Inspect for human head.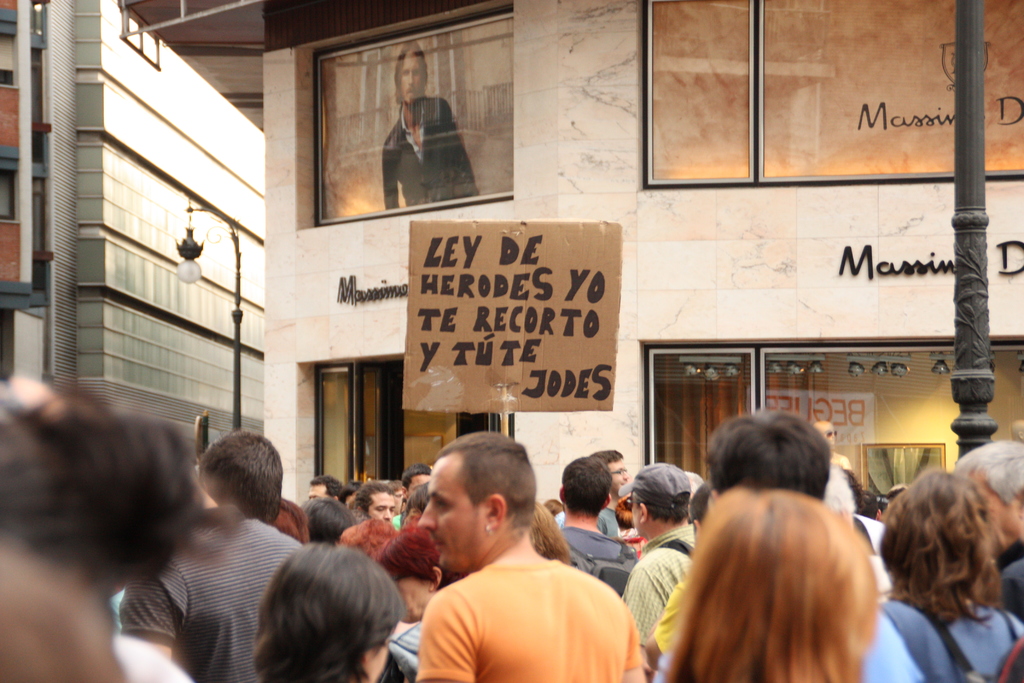
Inspection: l=410, t=448, r=550, b=587.
